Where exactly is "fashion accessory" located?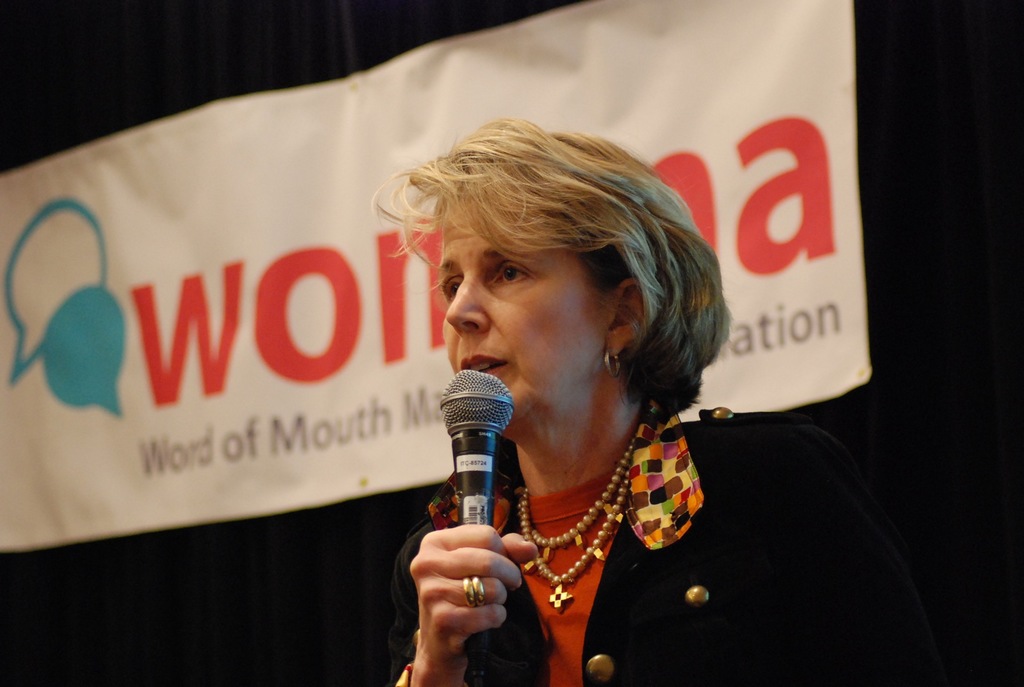
Its bounding box is crop(601, 347, 623, 379).
